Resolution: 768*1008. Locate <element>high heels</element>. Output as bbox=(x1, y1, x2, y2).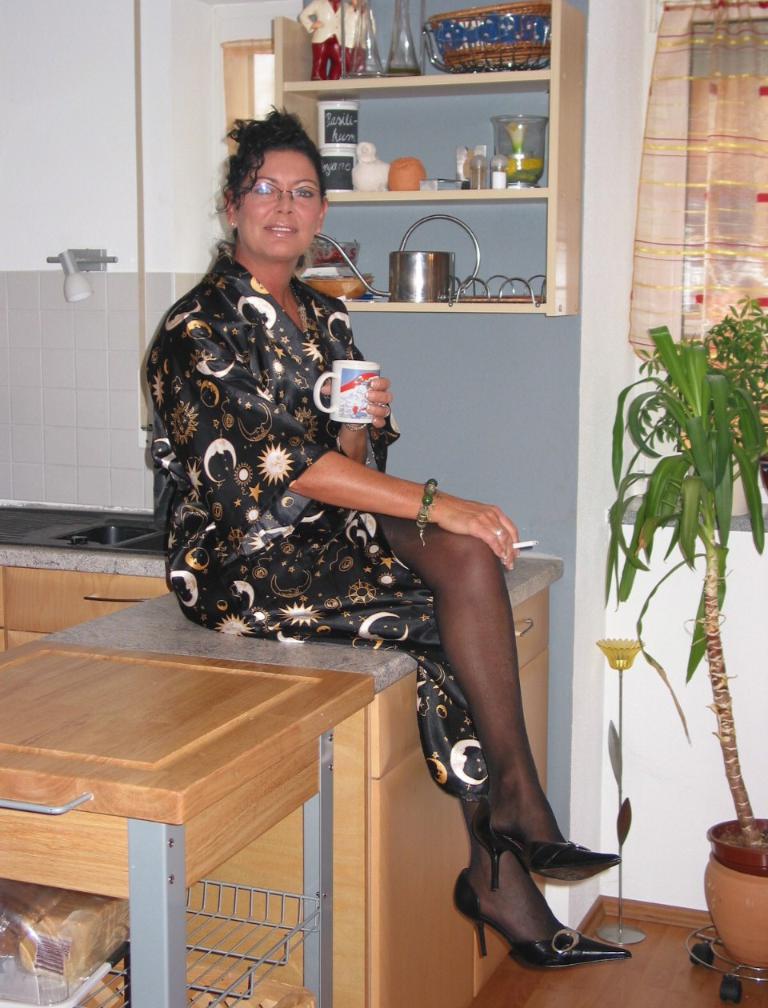
bbox=(465, 794, 624, 894).
